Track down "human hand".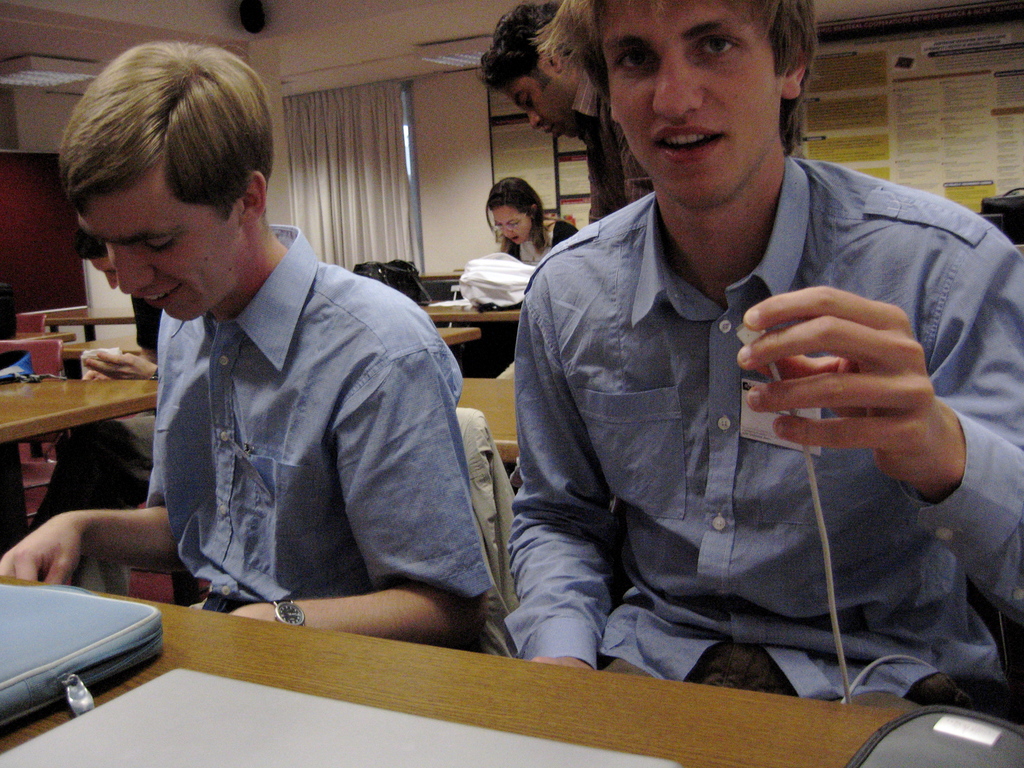
Tracked to box(741, 275, 955, 472).
